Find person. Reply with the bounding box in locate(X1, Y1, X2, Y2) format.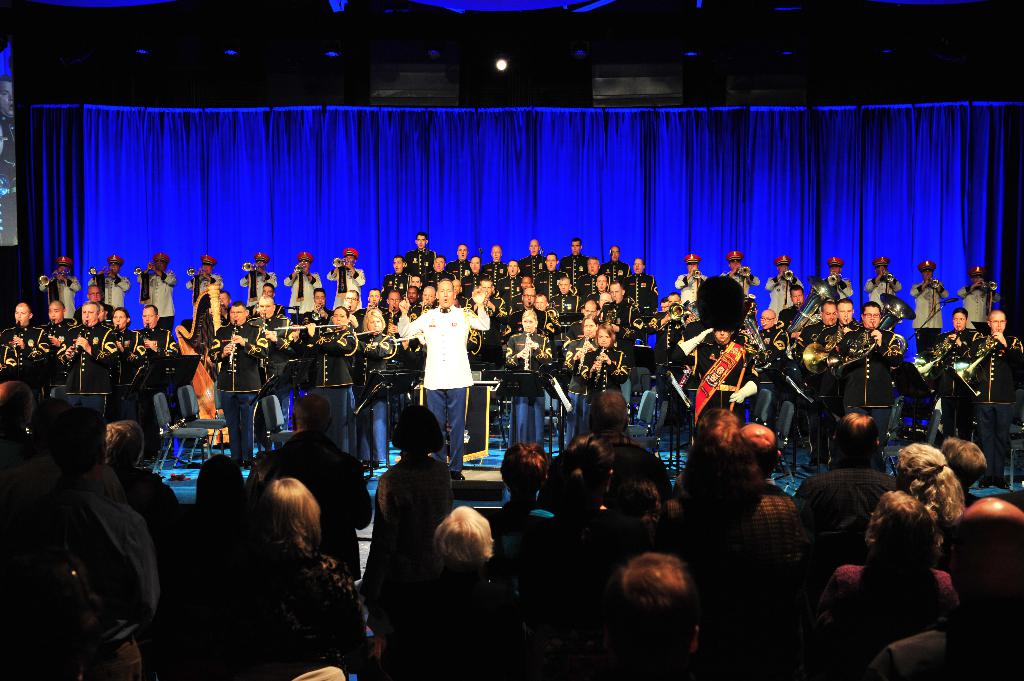
locate(662, 278, 754, 440).
